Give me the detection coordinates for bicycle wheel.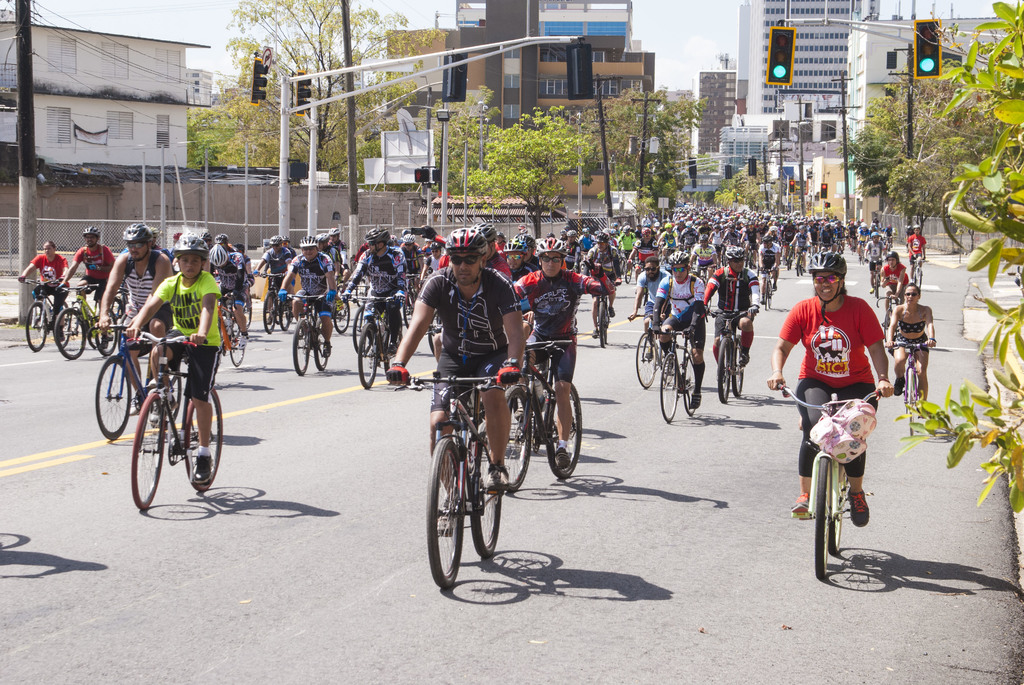
bbox=(277, 292, 294, 333).
